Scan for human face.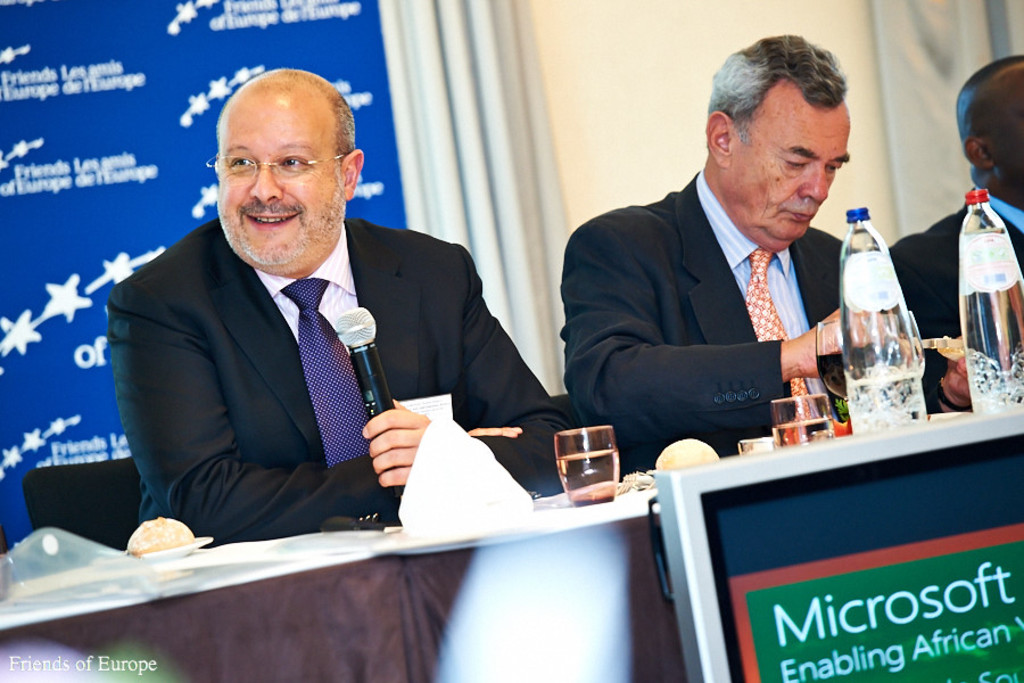
Scan result: bbox=(216, 91, 344, 264).
